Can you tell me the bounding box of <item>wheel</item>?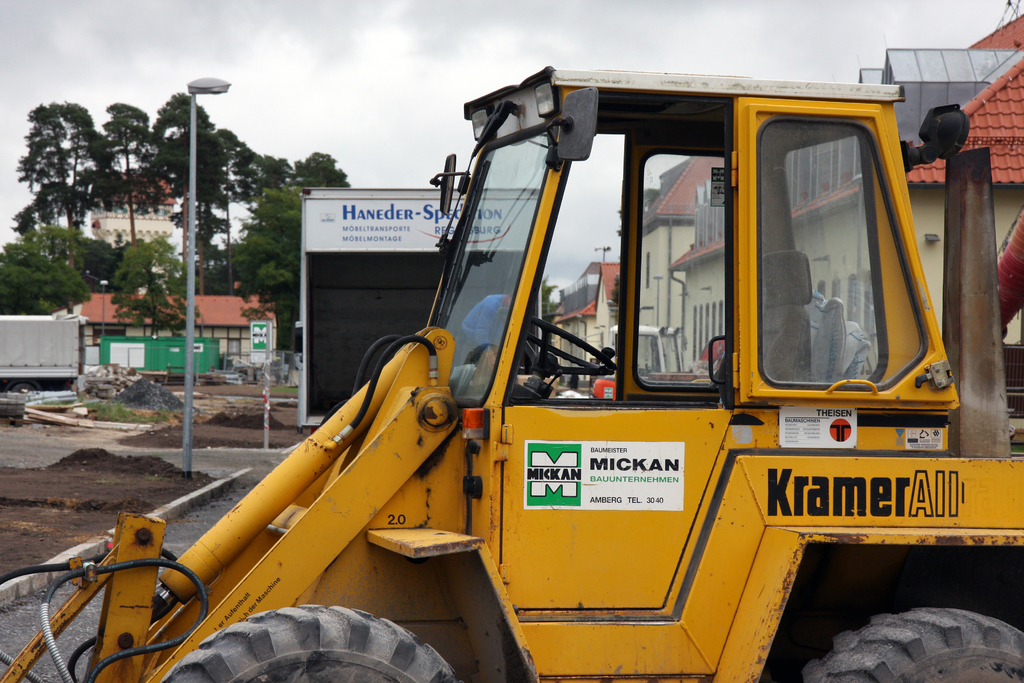
[left=803, top=608, right=1023, bottom=682].
